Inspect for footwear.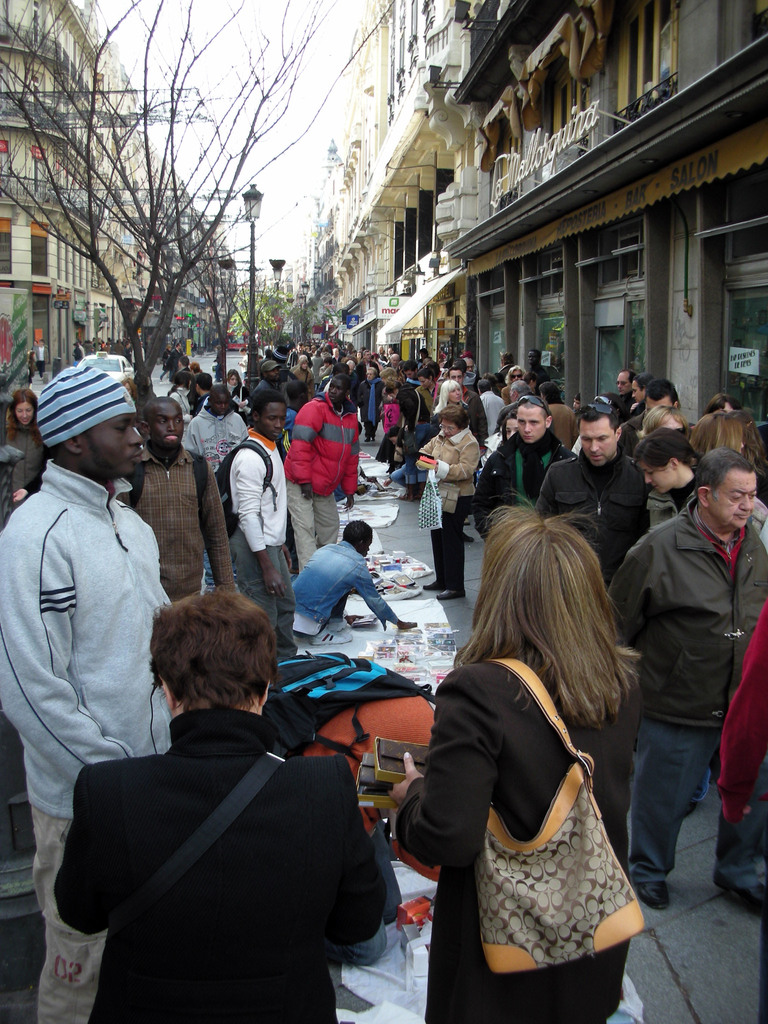
Inspection: pyautogui.locateOnScreen(381, 476, 389, 486).
